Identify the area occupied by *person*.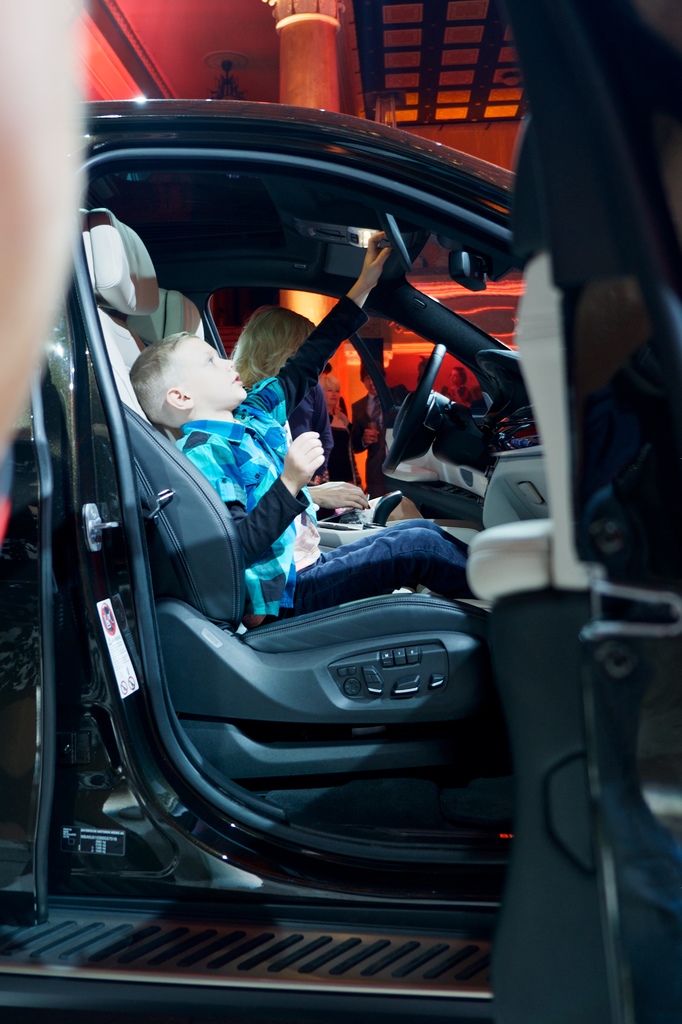
Area: 351/358/429/499.
